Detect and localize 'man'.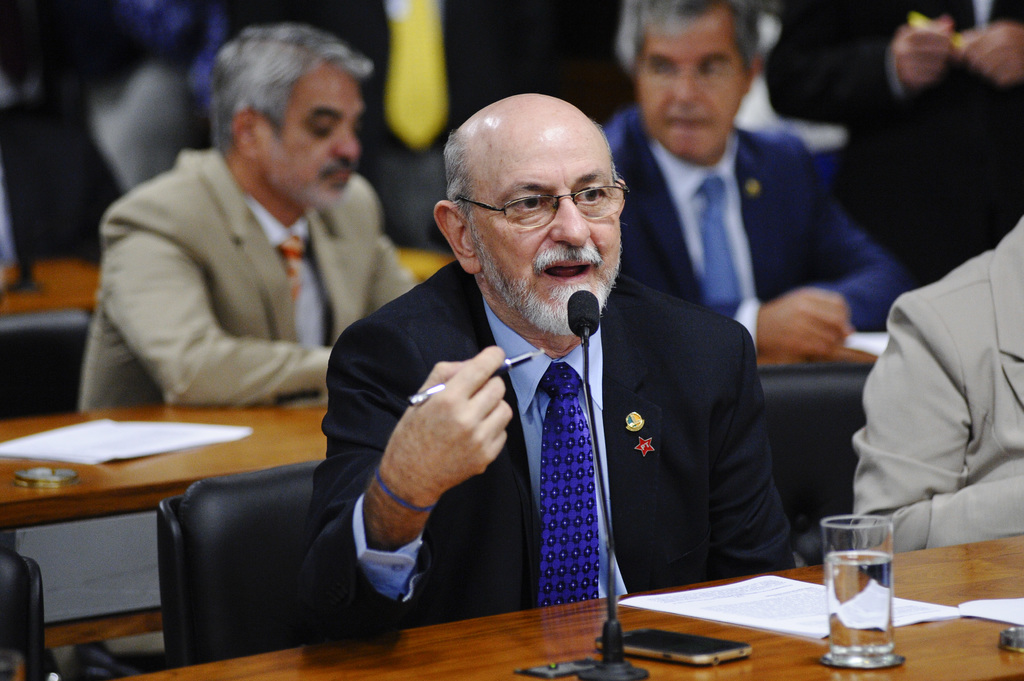
Localized at {"x1": 295, "y1": 91, "x2": 803, "y2": 672}.
